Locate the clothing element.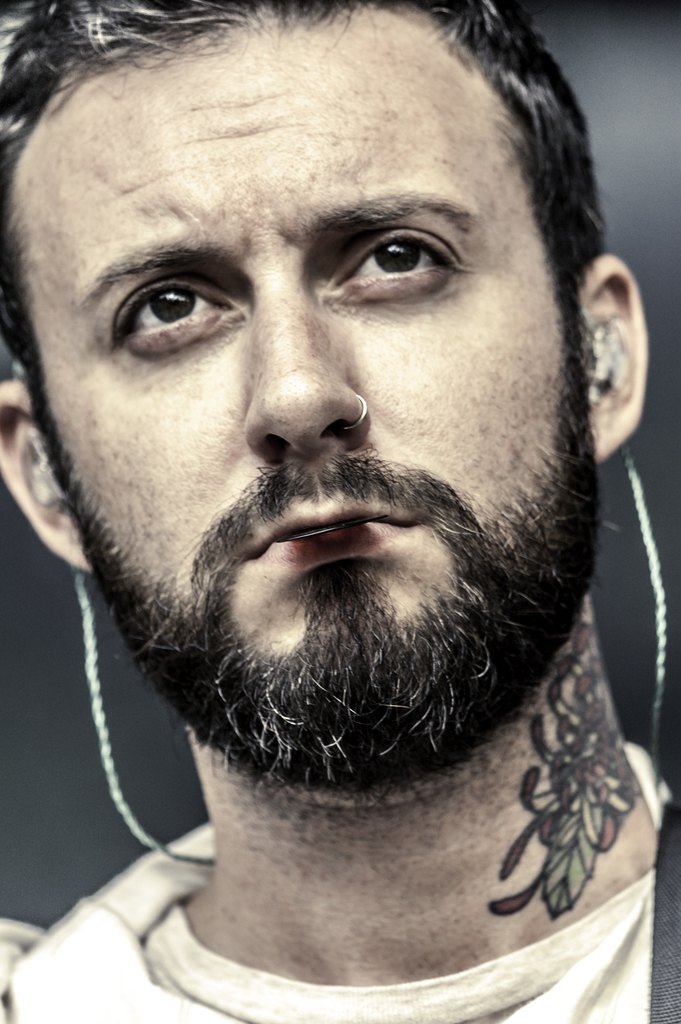
Element bbox: box(1, 678, 680, 1023).
